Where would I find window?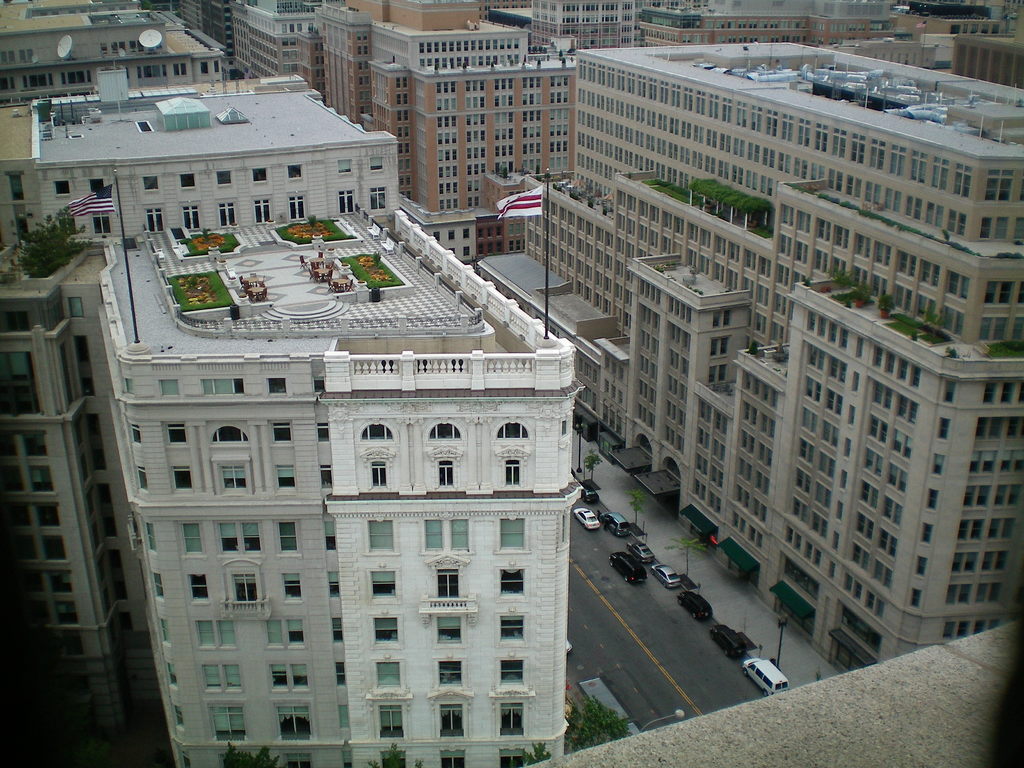
At x1=437, y1=662, x2=461, y2=689.
